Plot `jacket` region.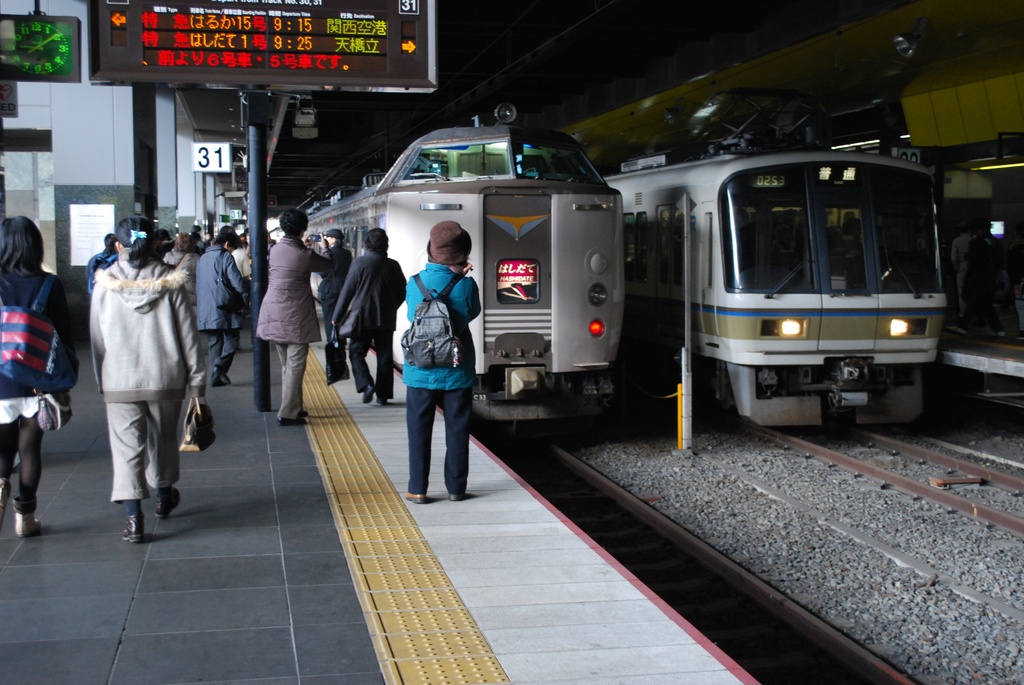
Plotted at <box>88,248,207,395</box>.
